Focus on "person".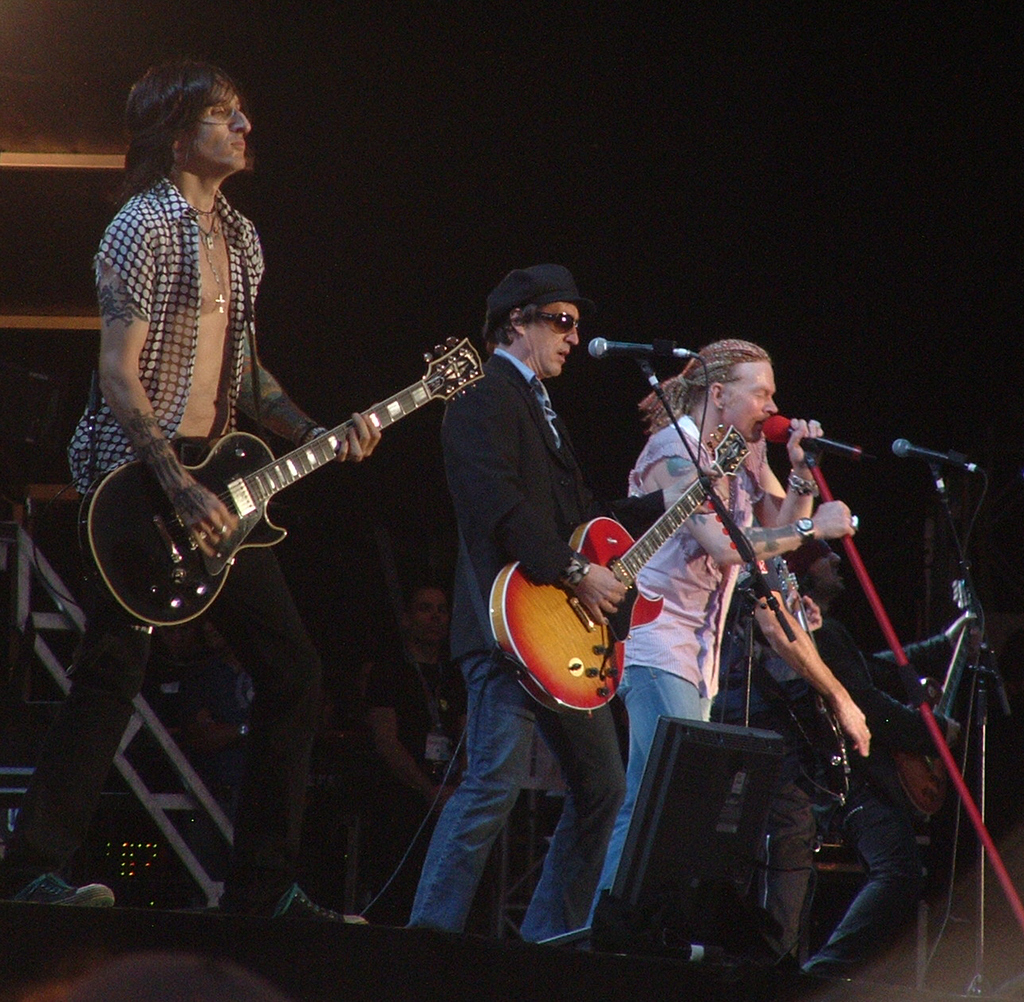
Focused at l=0, t=51, r=380, b=930.
